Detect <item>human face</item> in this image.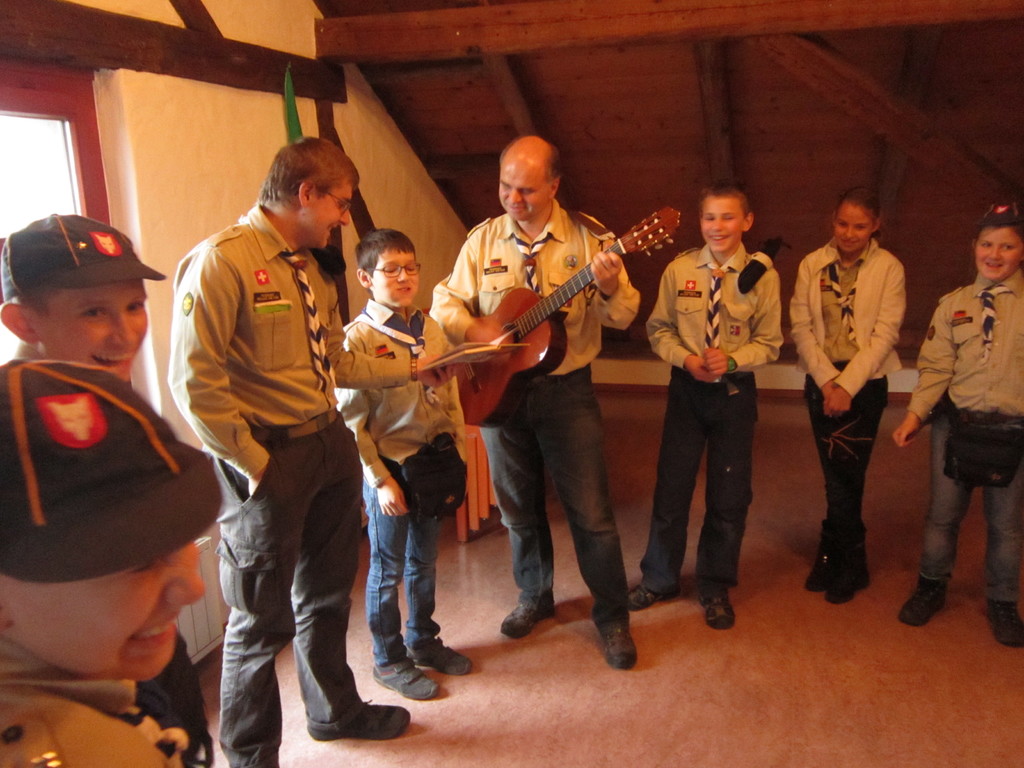
Detection: (0,543,205,680).
